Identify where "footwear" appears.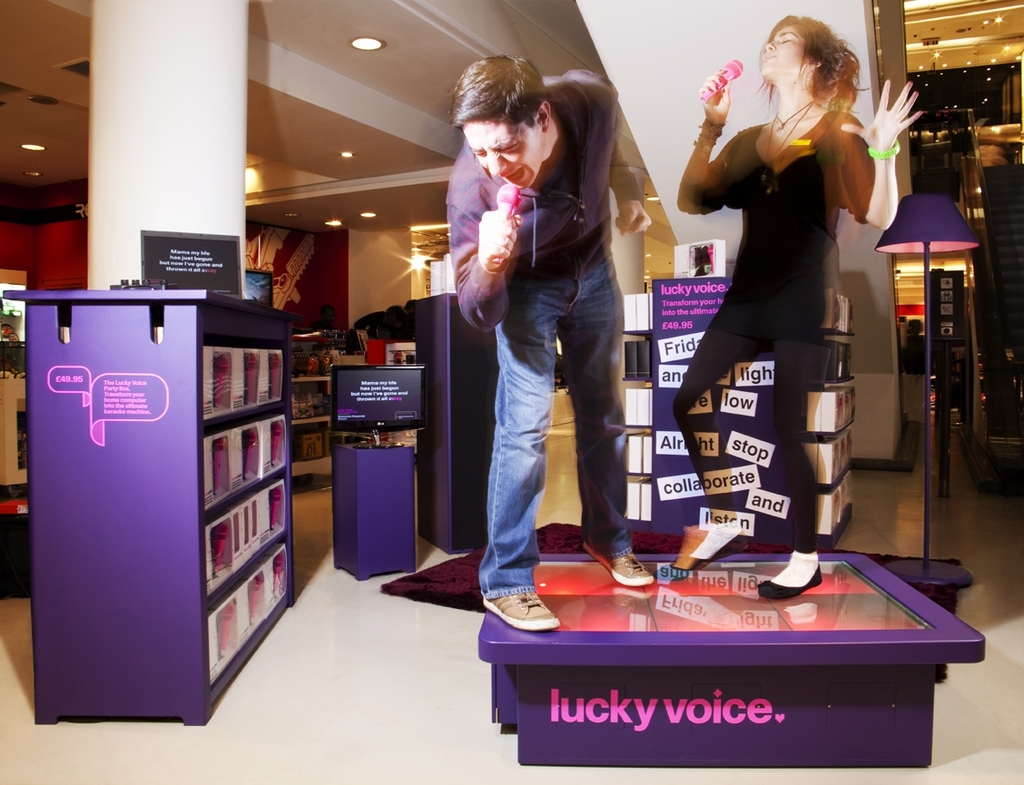
Appears at x1=482 y1=587 x2=563 y2=636.
